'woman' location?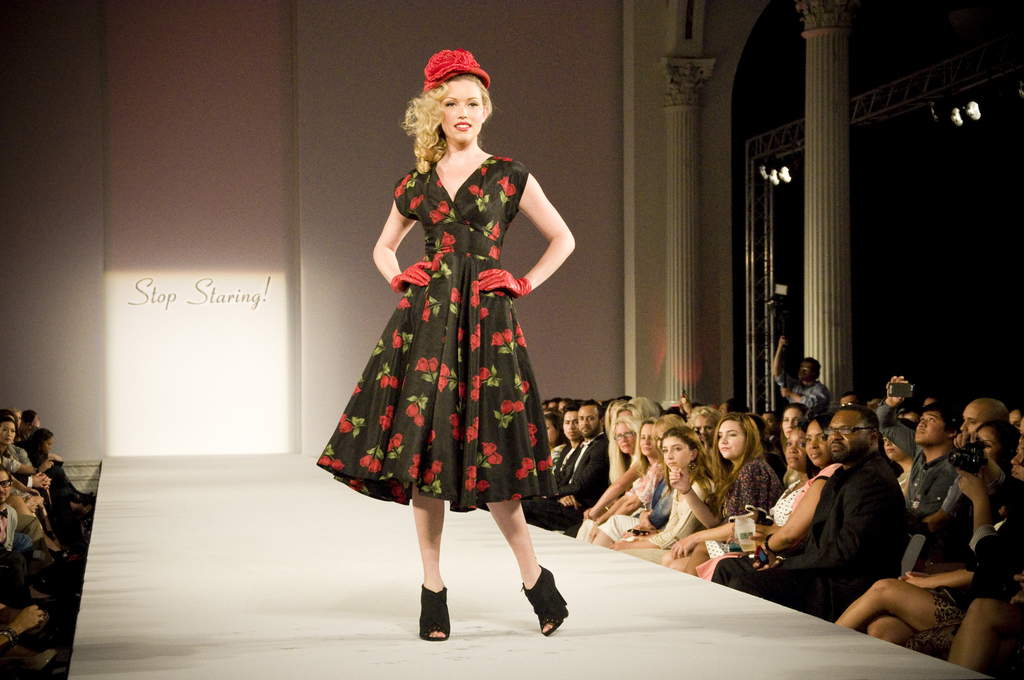
[10,425,102,502]
